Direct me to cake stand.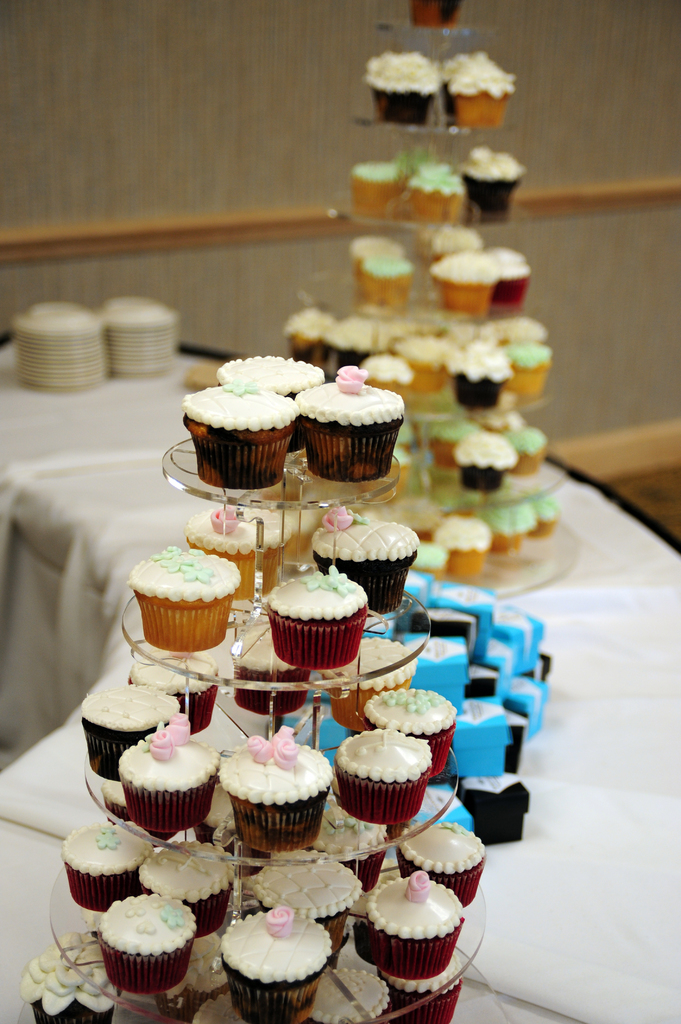
Direction: box(45, 436, 485, 1023).
